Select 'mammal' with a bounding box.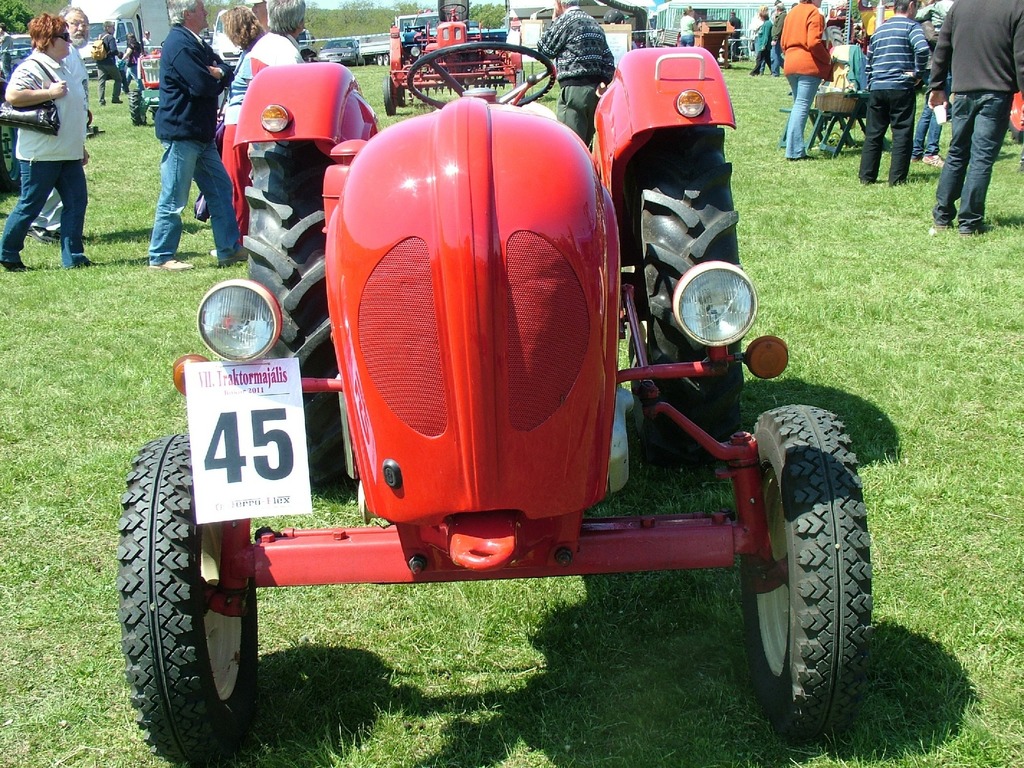
<region>0, 22, 13, 82</region>.
